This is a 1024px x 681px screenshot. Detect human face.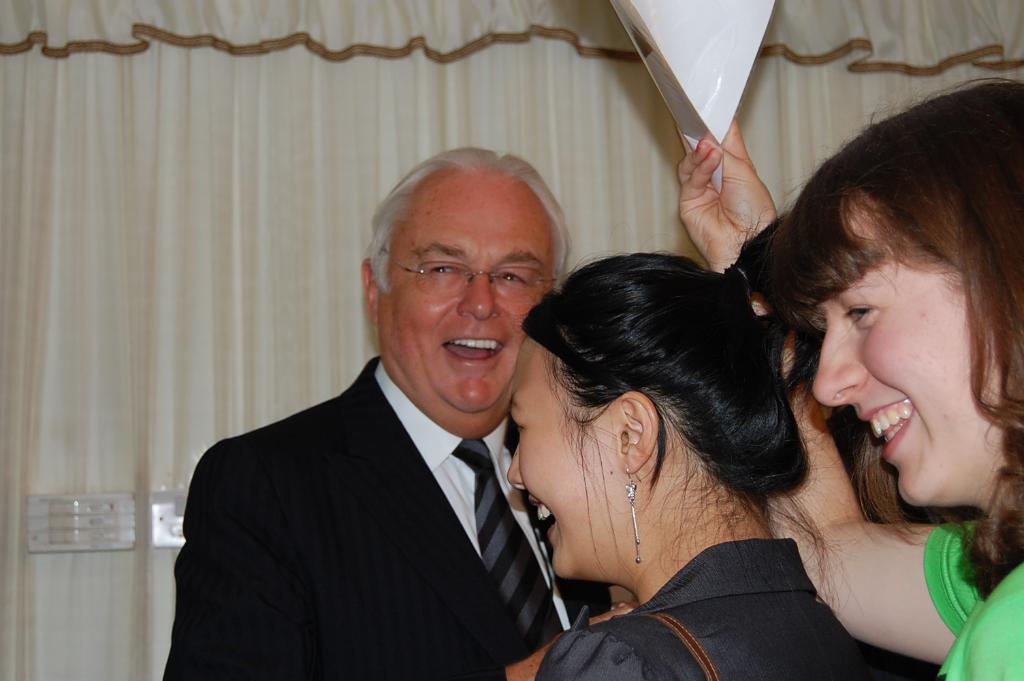
812:189:993:502.
